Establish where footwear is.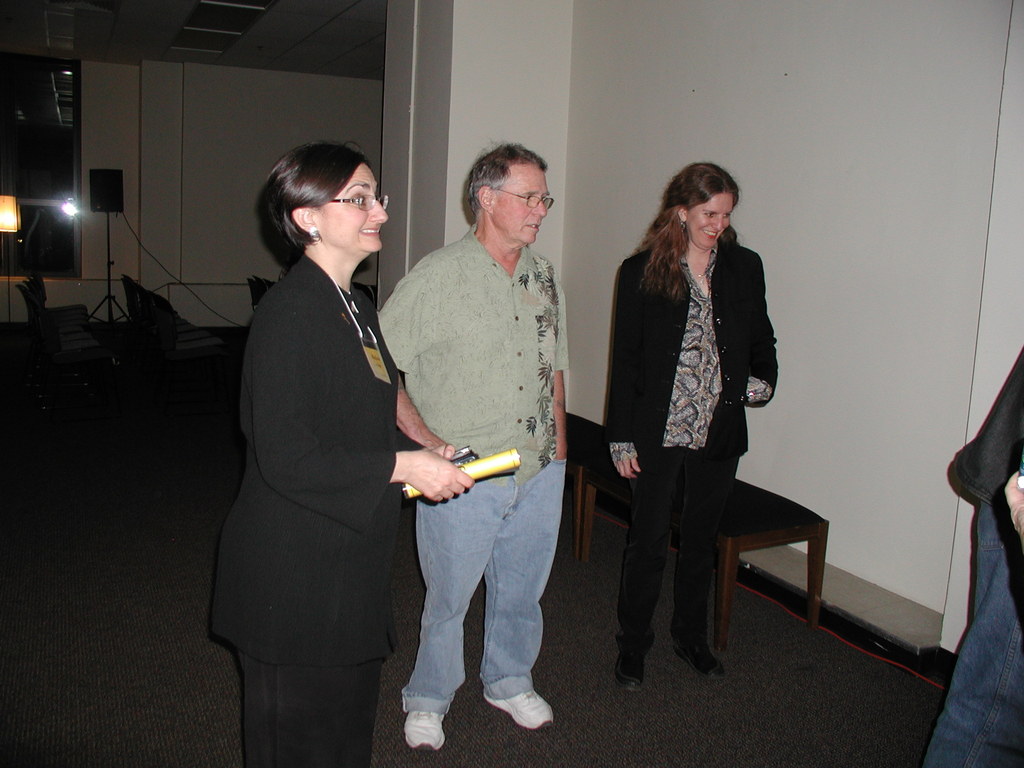
Established at detection(480, 685, 559, 726).
